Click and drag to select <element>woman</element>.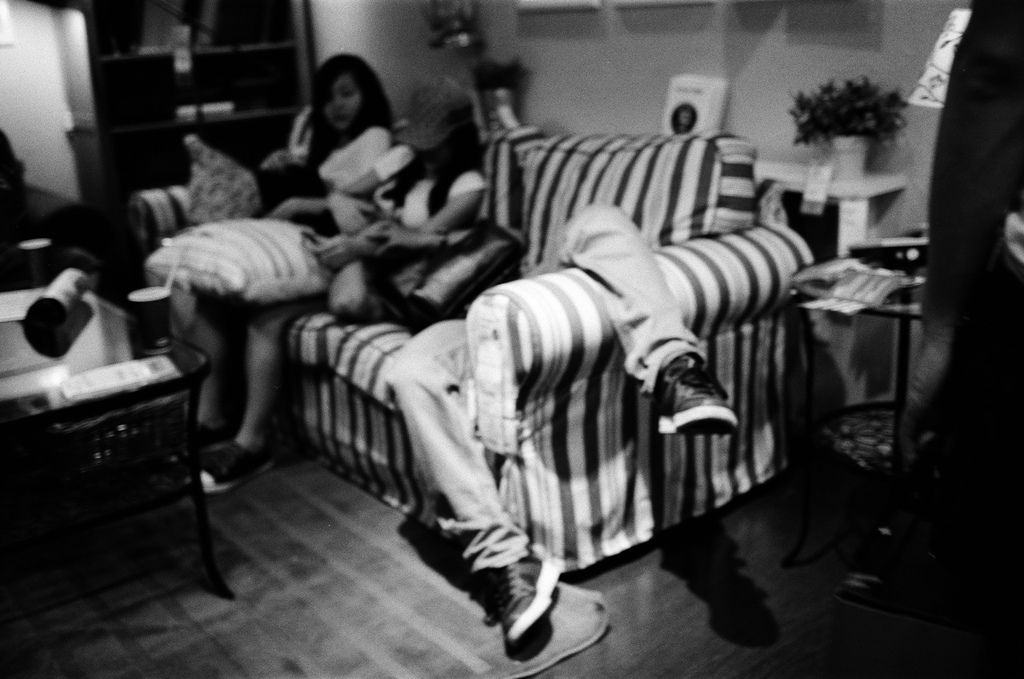
Selection: x1=177 y1=51 x2=404 y2=495.
